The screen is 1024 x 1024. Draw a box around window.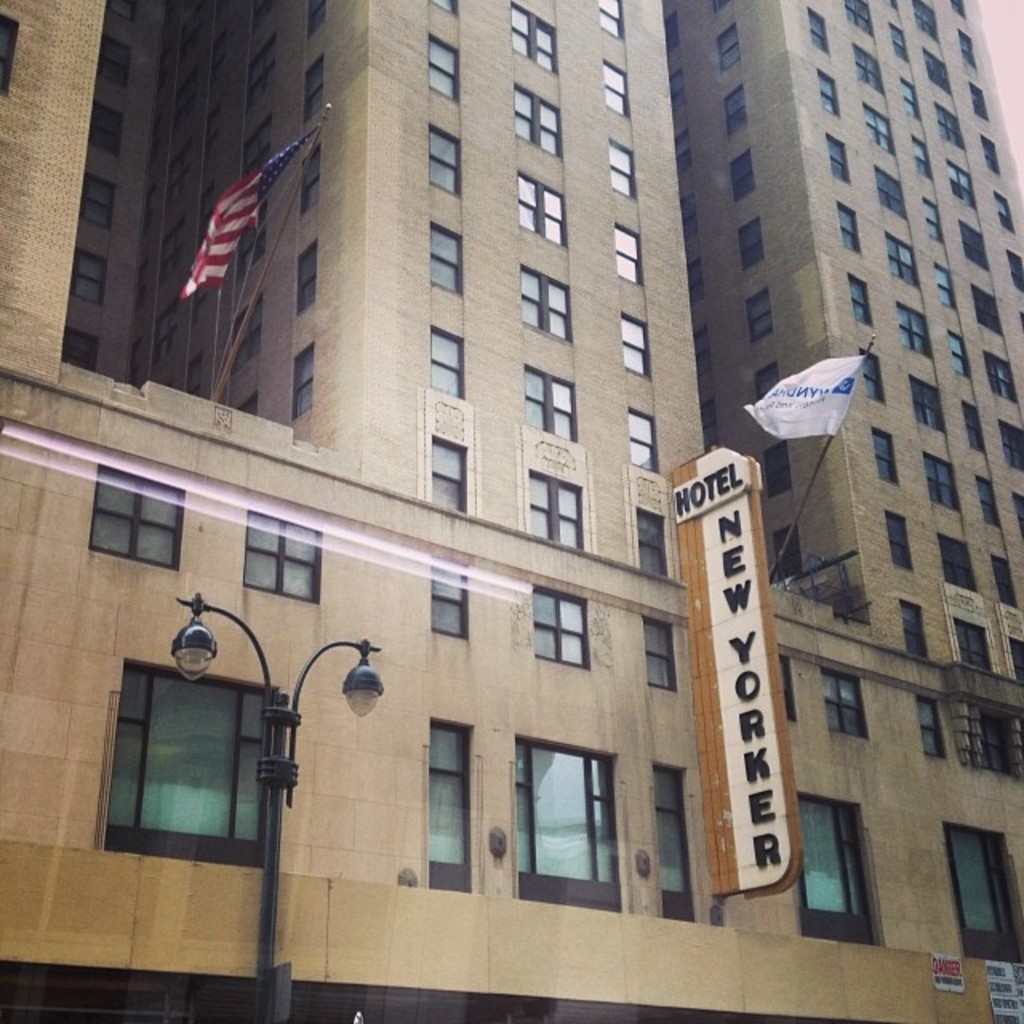
x1=1011, y1=635, x2=1022, y2=675.
